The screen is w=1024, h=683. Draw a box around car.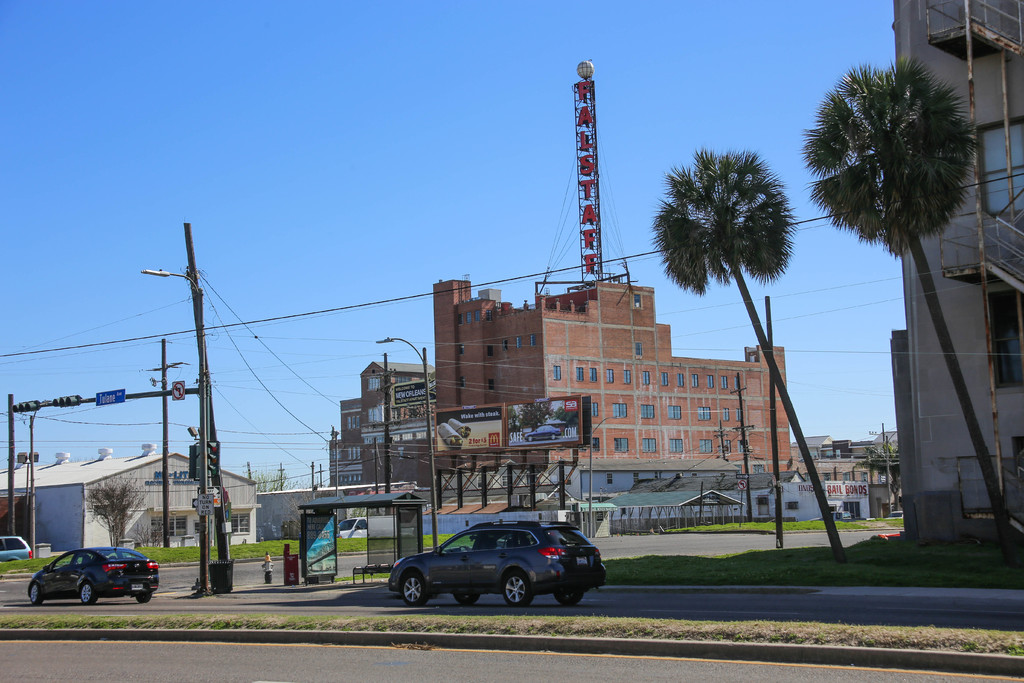
bbox(22, 548, 161, 604).
